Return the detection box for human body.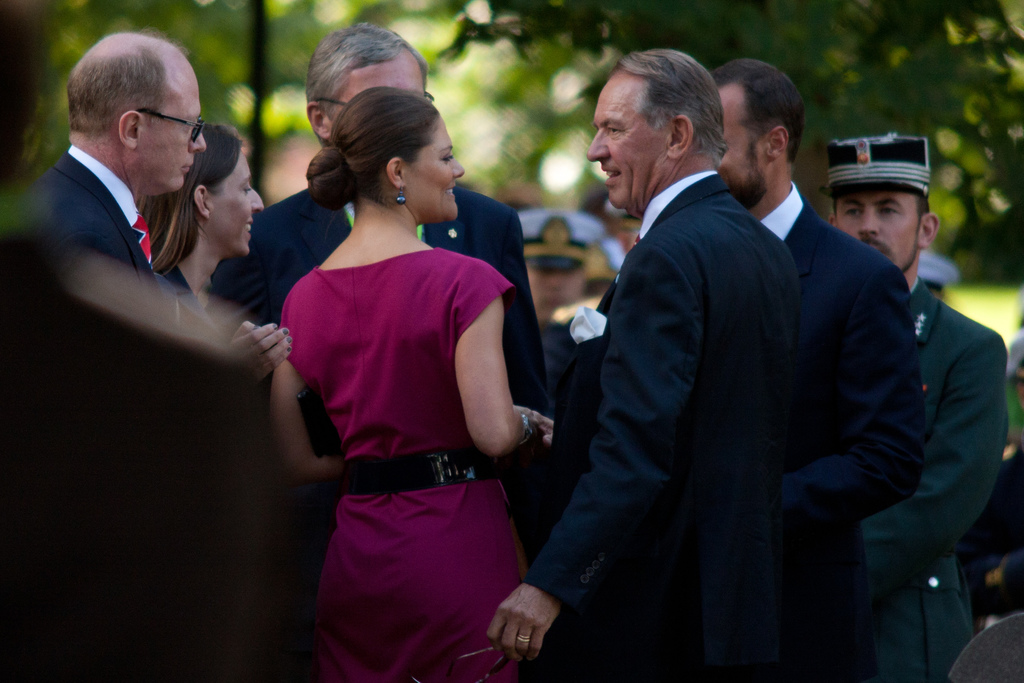
147:122:258:329.
